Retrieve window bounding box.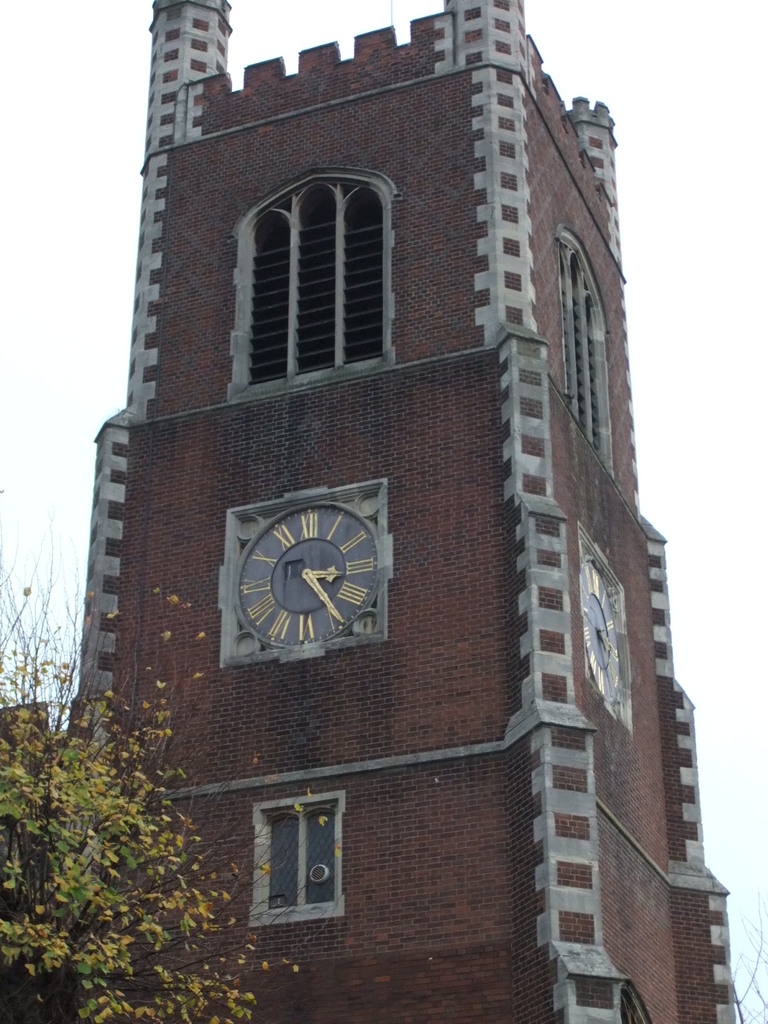
Bounding box: 252,803,345,922.
